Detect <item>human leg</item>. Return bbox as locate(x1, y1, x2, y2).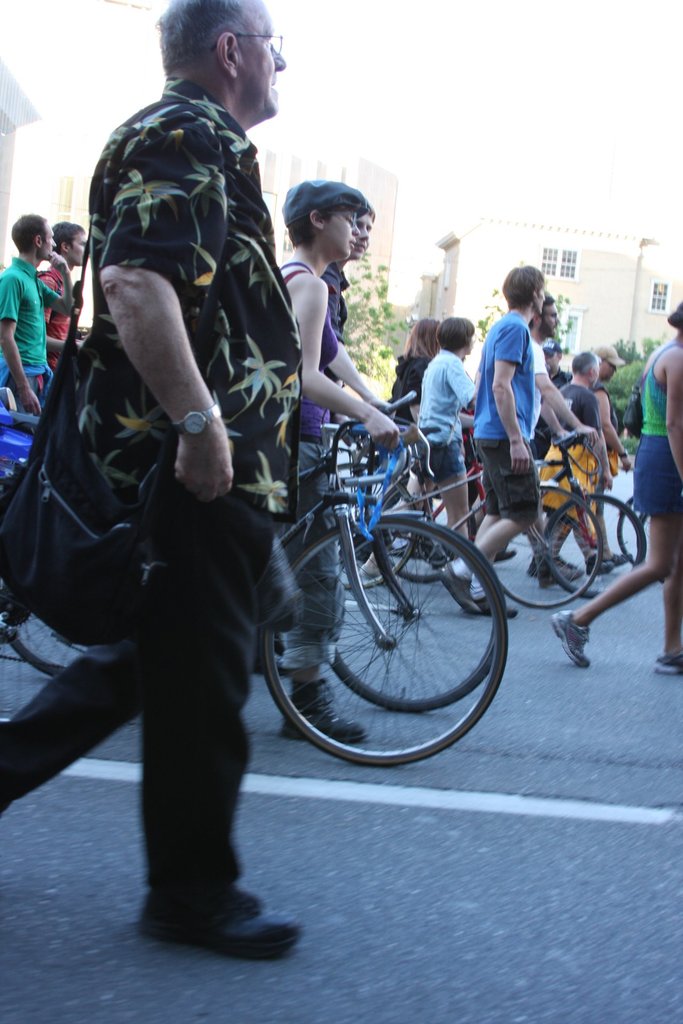
locate(267, 428, 365, 753).
